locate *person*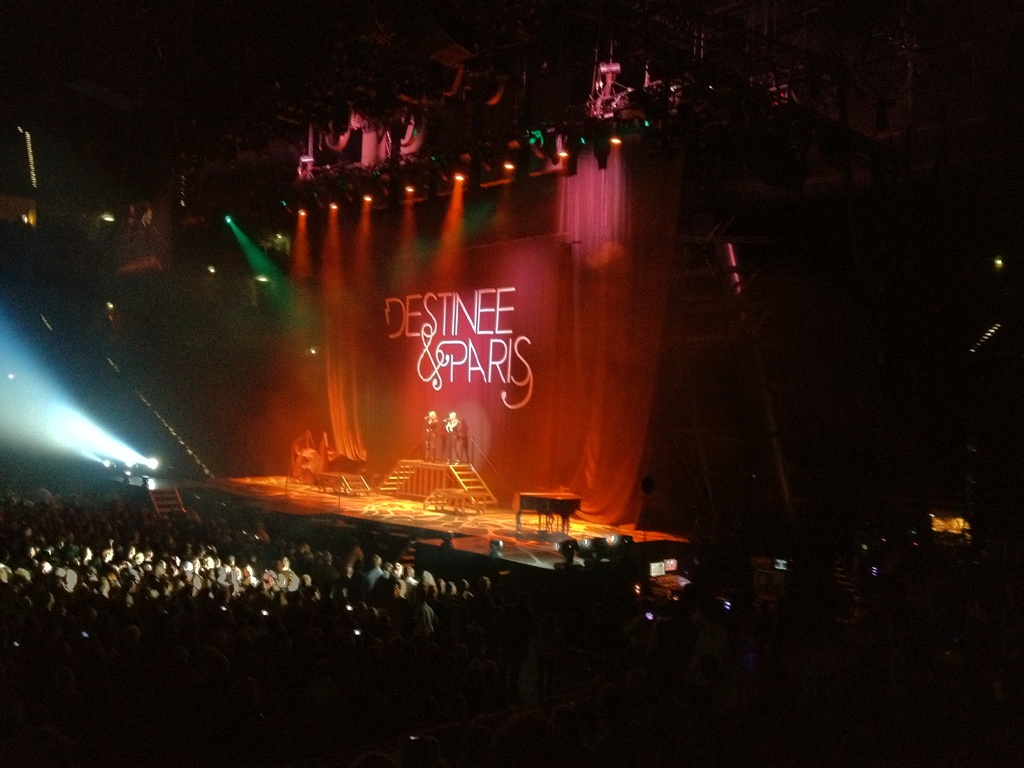
(left=297, top=425, right=313, bottom=473)
